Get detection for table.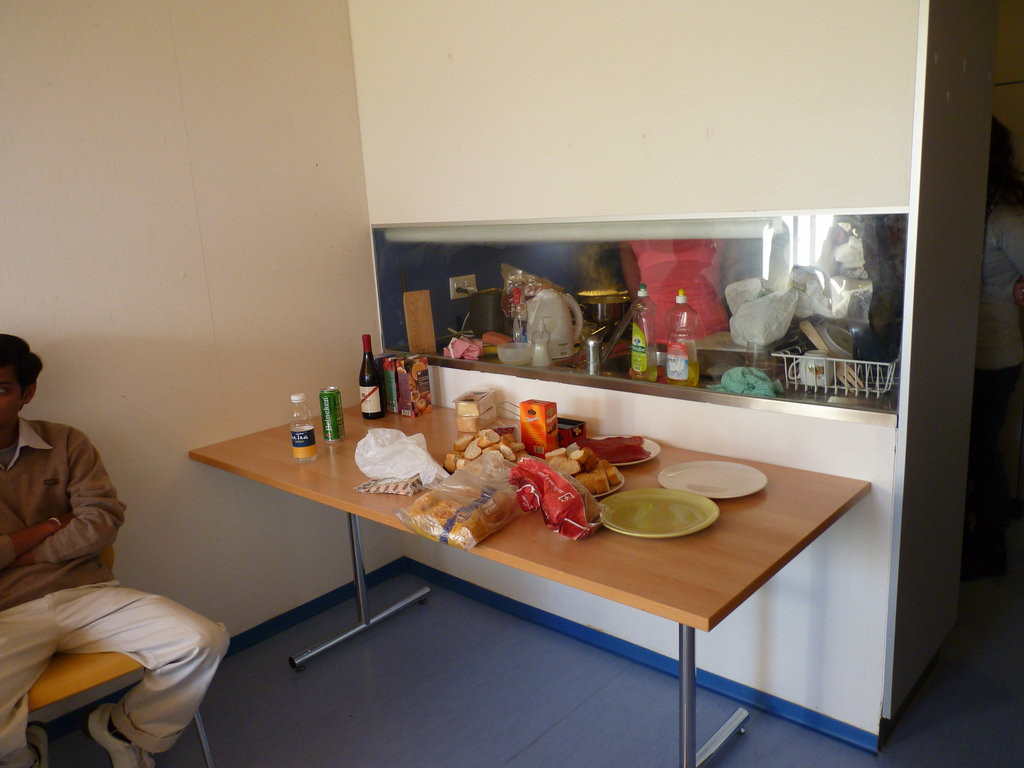
Detection: box=[212, 401, 892, 758].
